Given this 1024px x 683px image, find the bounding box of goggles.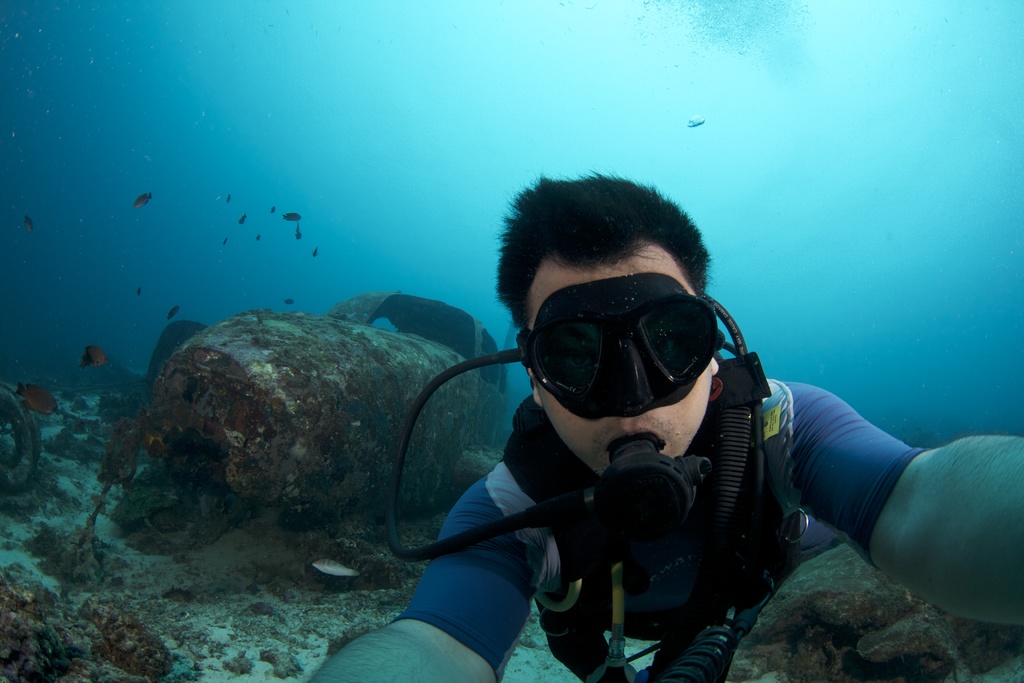
region(516, 288, 732, 393).
